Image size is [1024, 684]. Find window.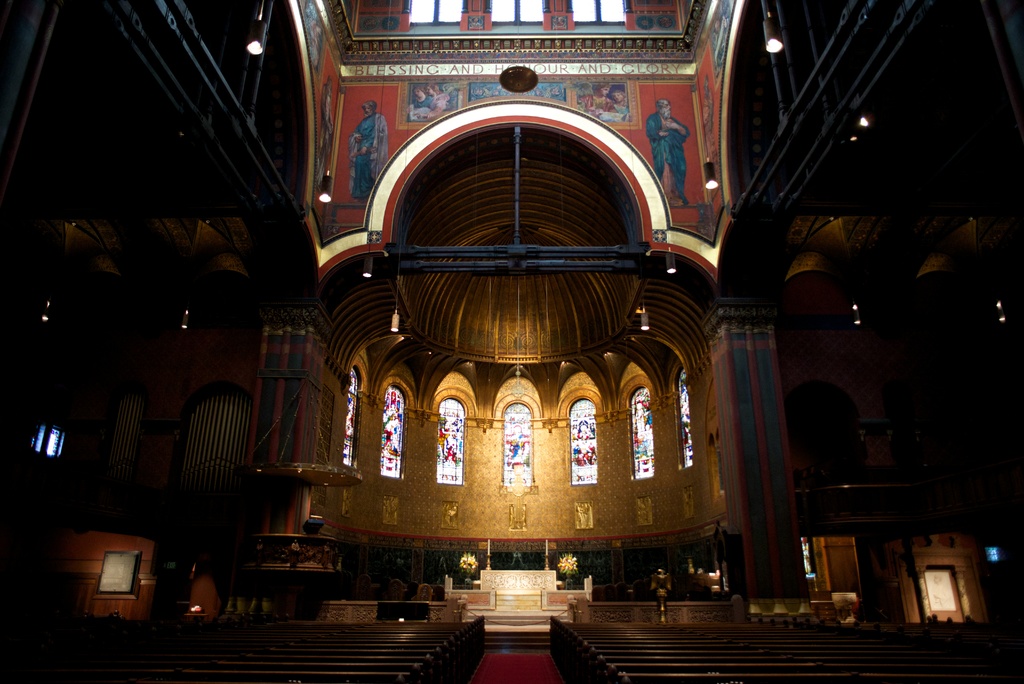
[436,395,460,483].
